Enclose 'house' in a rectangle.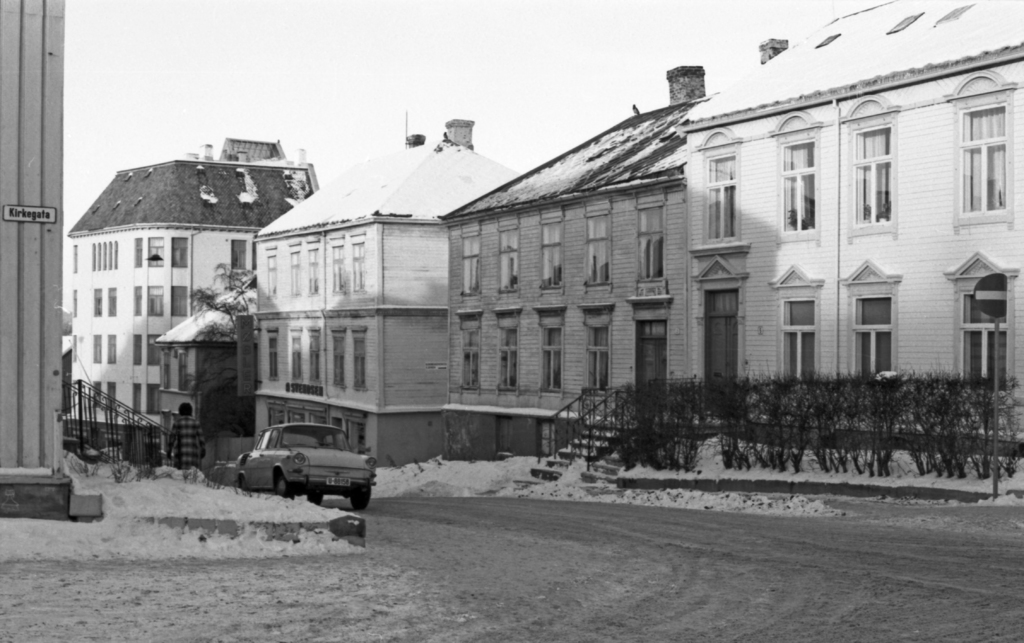
439 42 788 459.
